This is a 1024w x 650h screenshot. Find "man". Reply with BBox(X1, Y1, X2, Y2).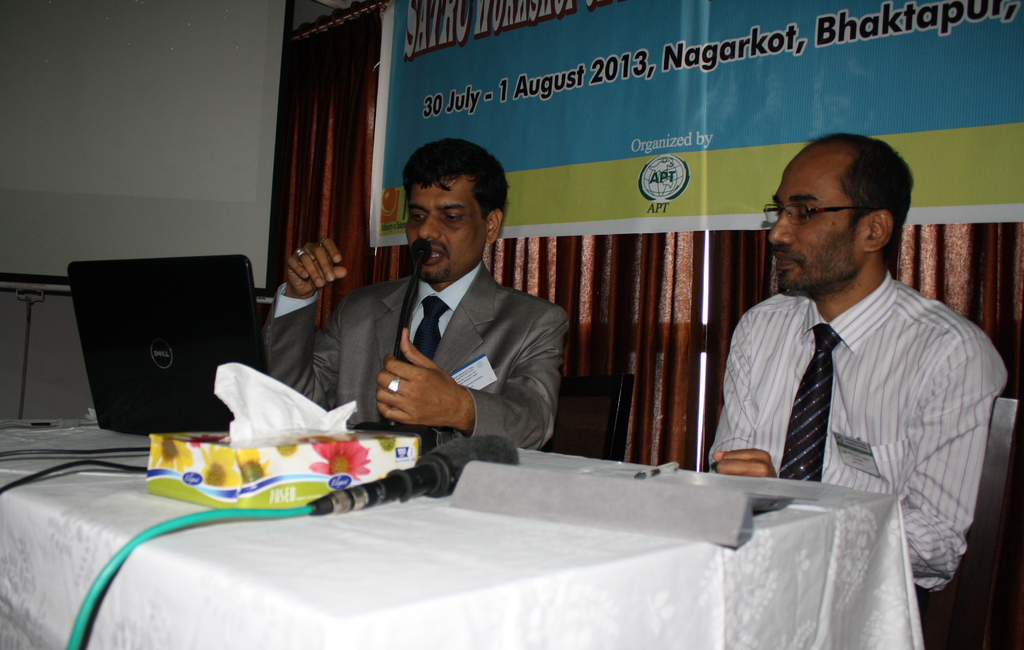
BBox(714, 142, 998, 571).
